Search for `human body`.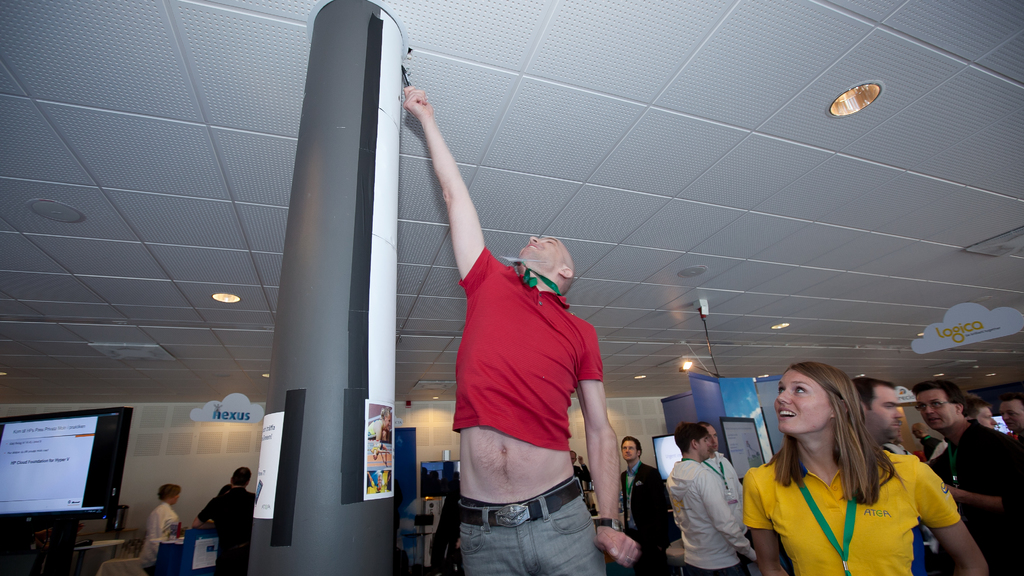
Found at [132, 478, 189, 575].
